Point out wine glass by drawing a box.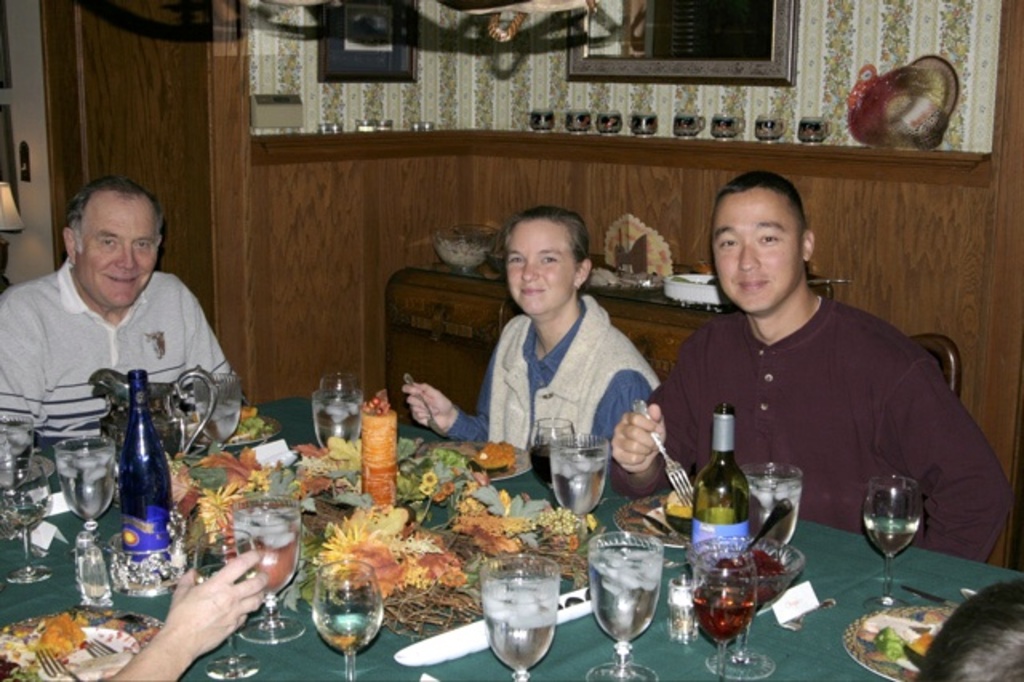
x1=198, y1=527, x2=256, y2=677.
